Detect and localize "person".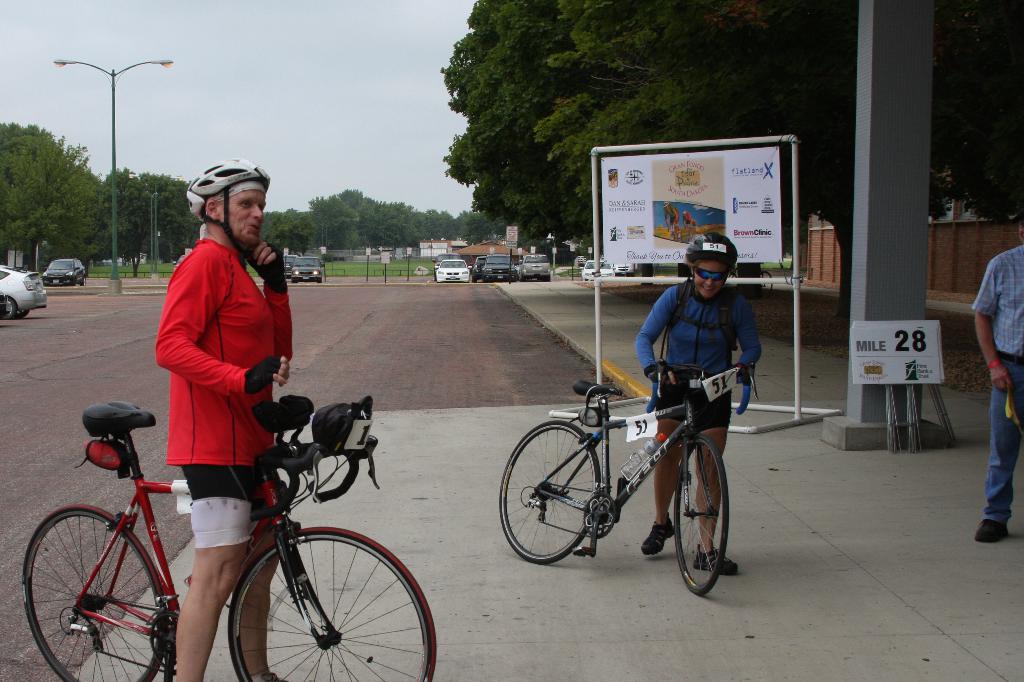
Localized at select_region(970, 219, 1023, 548).
